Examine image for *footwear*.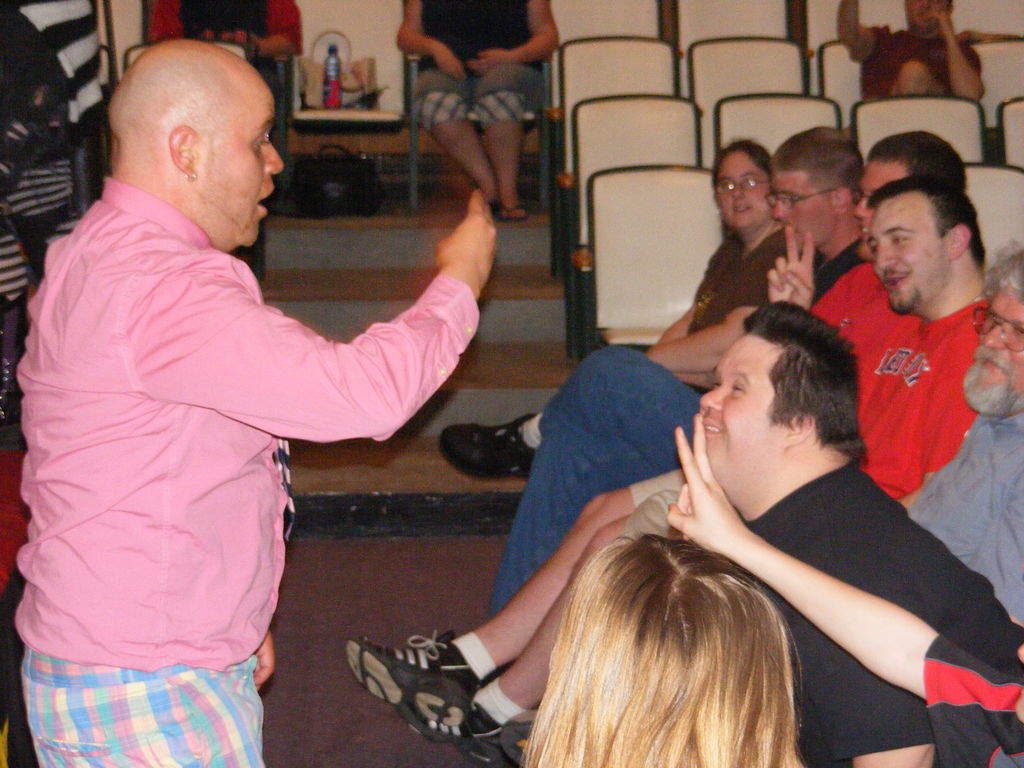
Examination result: 340 640 460 743.
